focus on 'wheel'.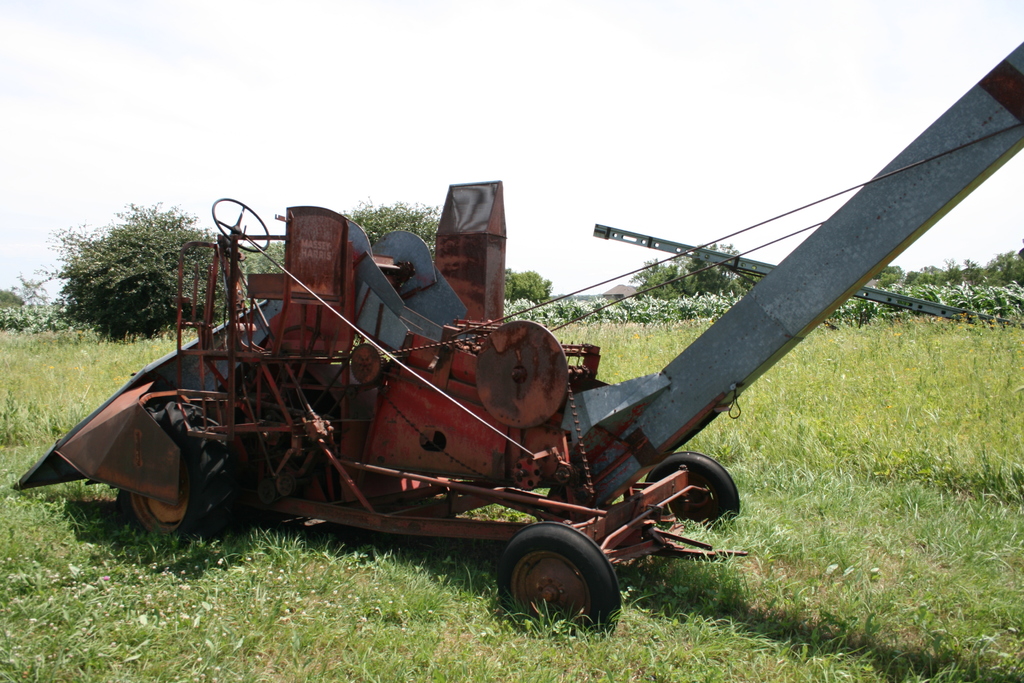
Focused at bbox=[644, 451, 739, 532].
